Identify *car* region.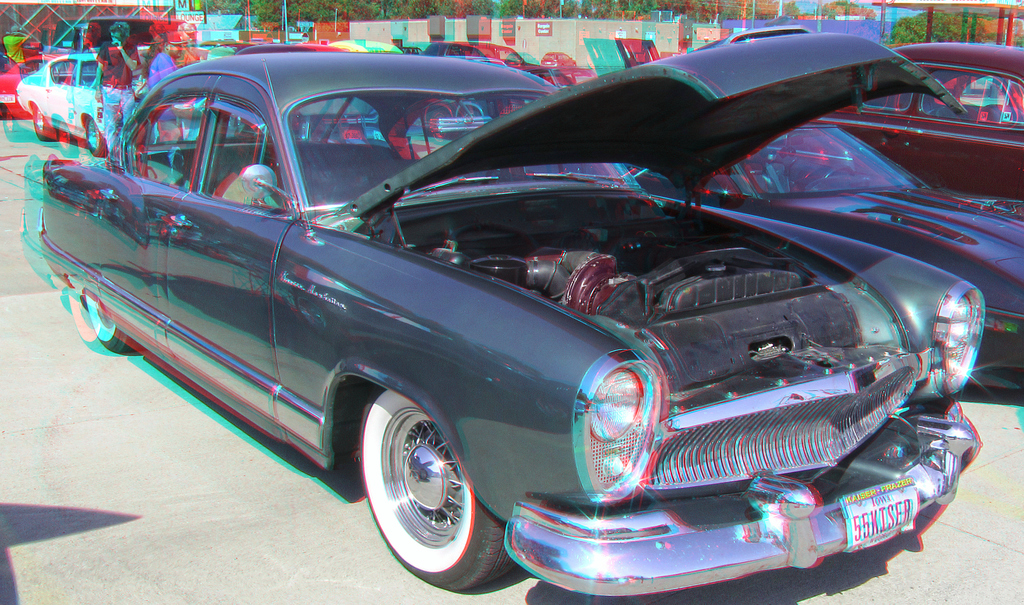
Region: [x1=18, y1=42, x2=205, y2=159].
